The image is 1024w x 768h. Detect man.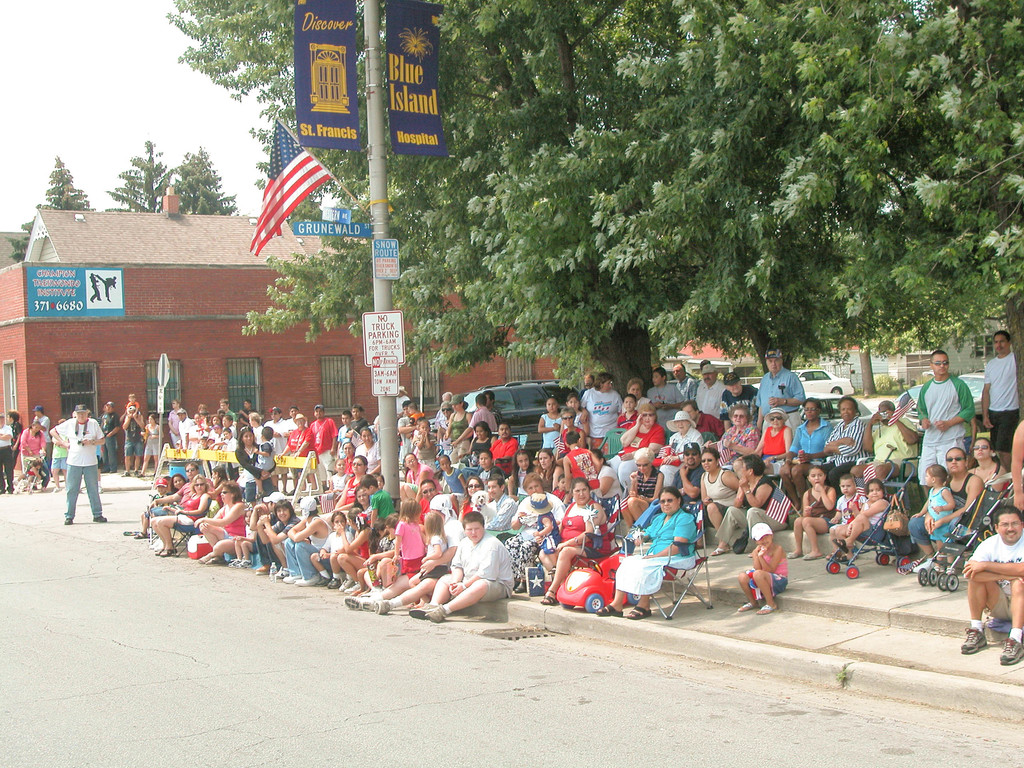
Detection: (753,347,808,442).
